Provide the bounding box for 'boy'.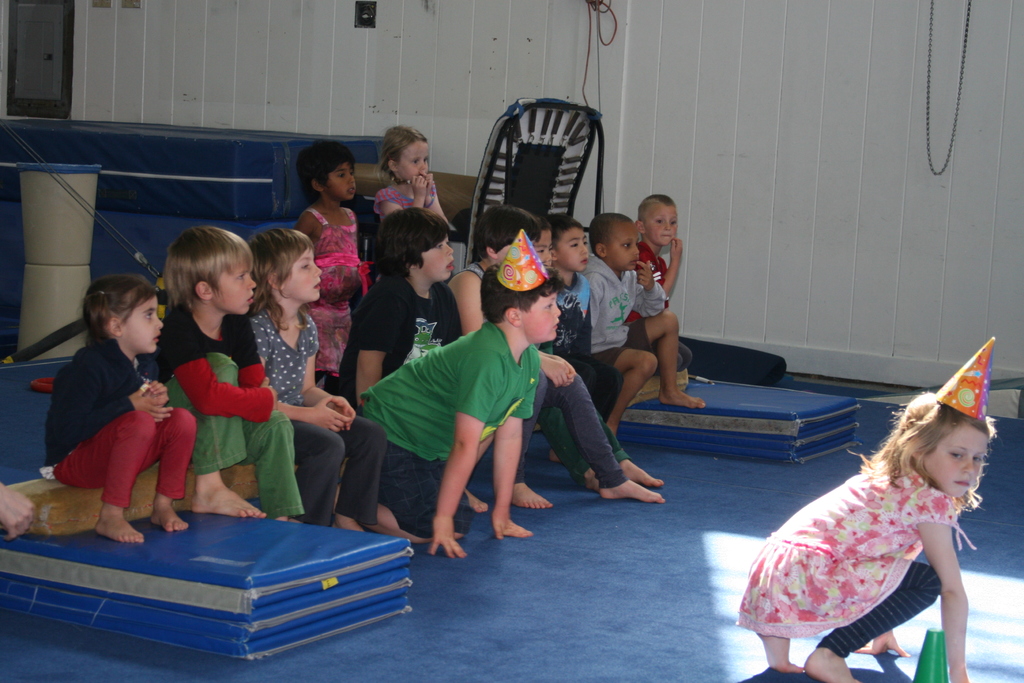
587 213 701 435.
